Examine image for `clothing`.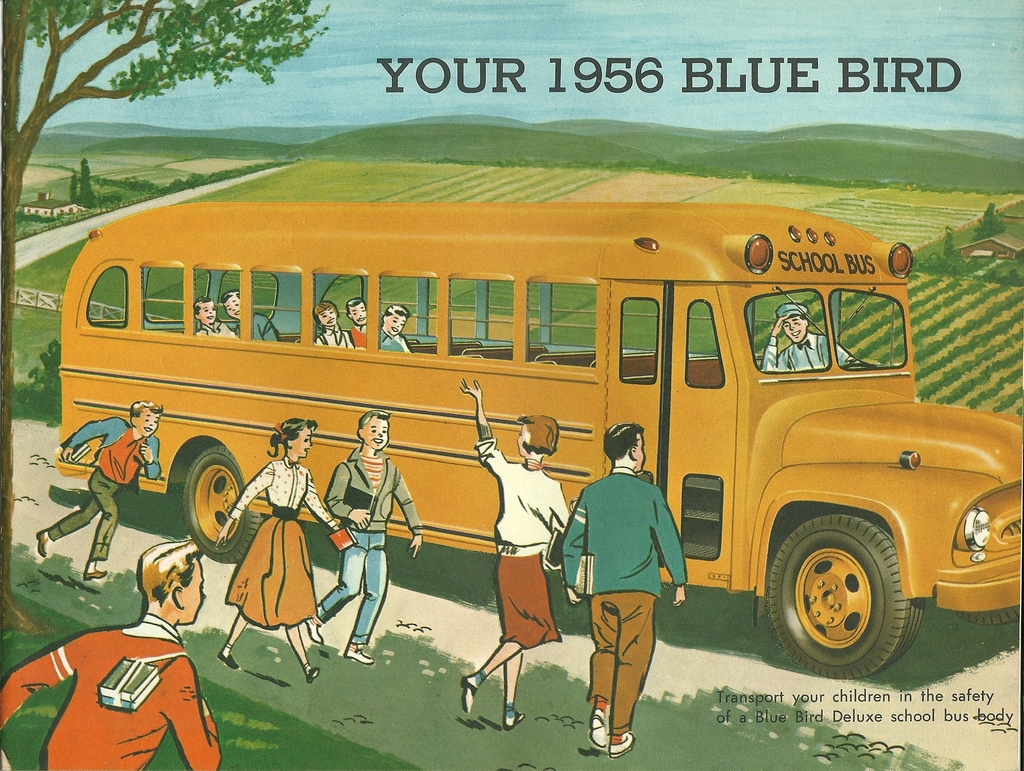
Examination result: box=[47, 419, 162, 564].
